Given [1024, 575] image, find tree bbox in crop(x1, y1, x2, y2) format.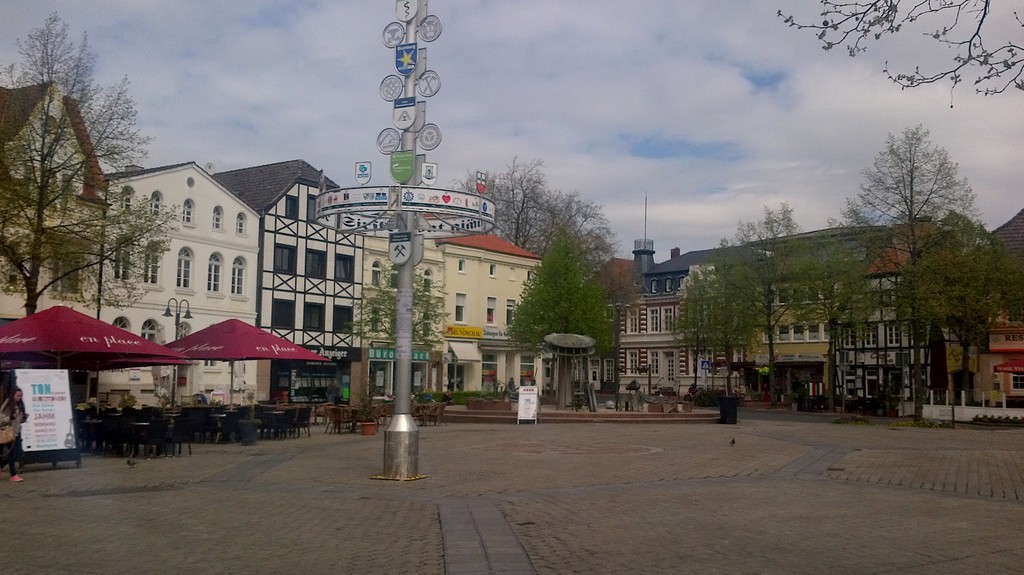
crop(503, 228, 620, 409).
